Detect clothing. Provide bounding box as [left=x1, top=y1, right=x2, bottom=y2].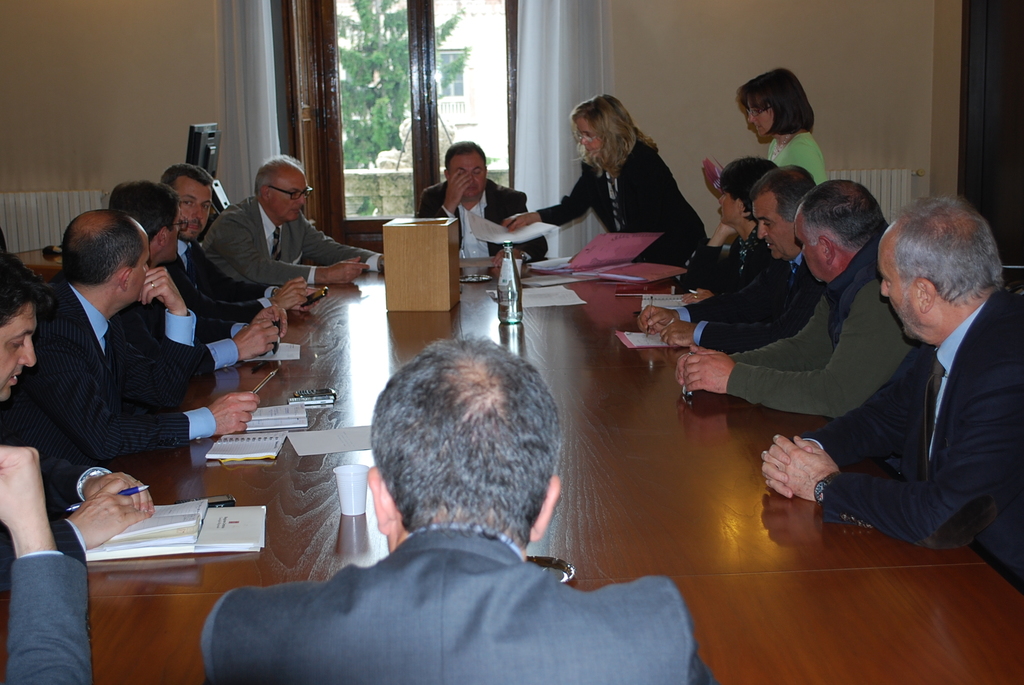
[left=782, top=243, right=1016, bottom=571].
